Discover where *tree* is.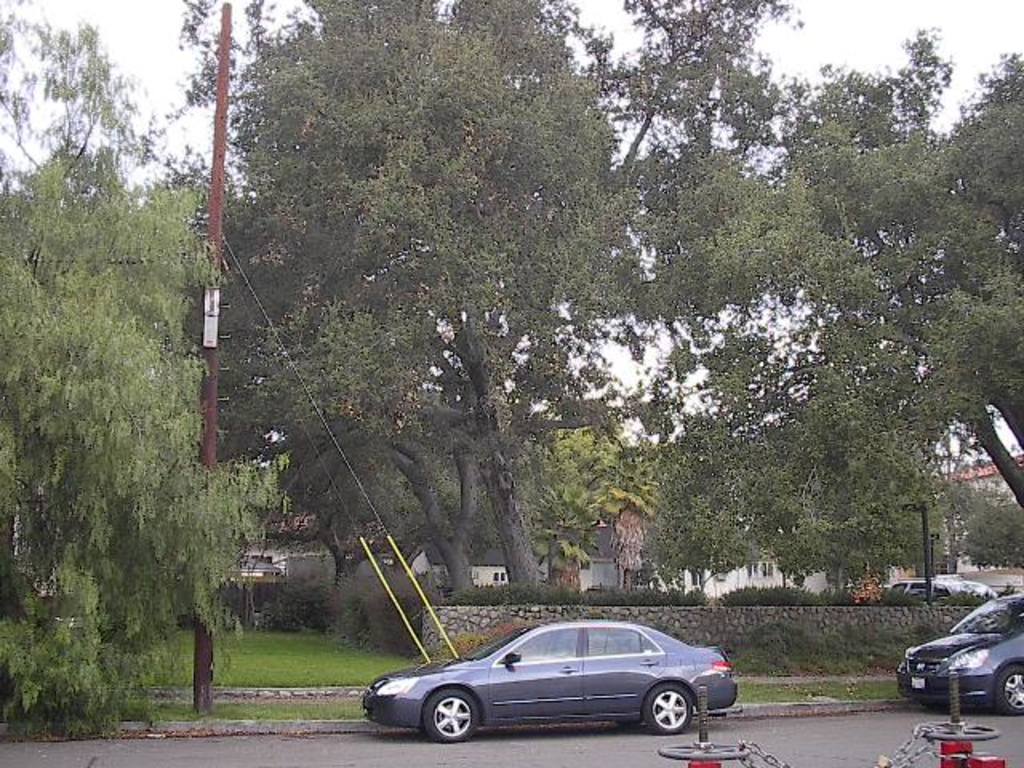
Discovered at 24 165 200 658.
